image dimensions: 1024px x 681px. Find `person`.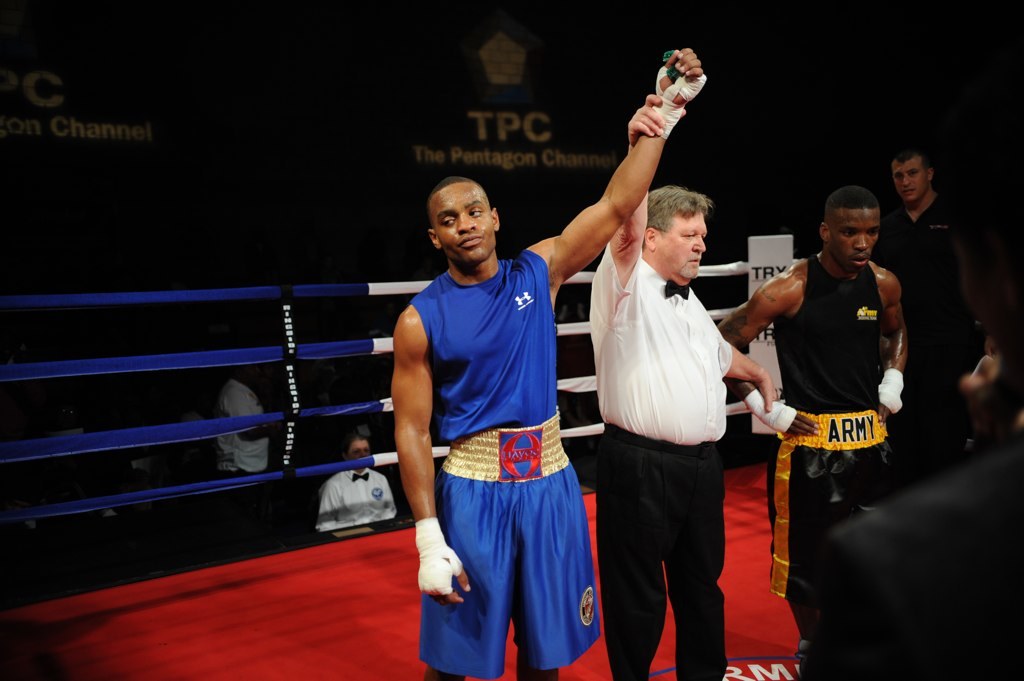
Rect(863, 145, 1000, 481).
